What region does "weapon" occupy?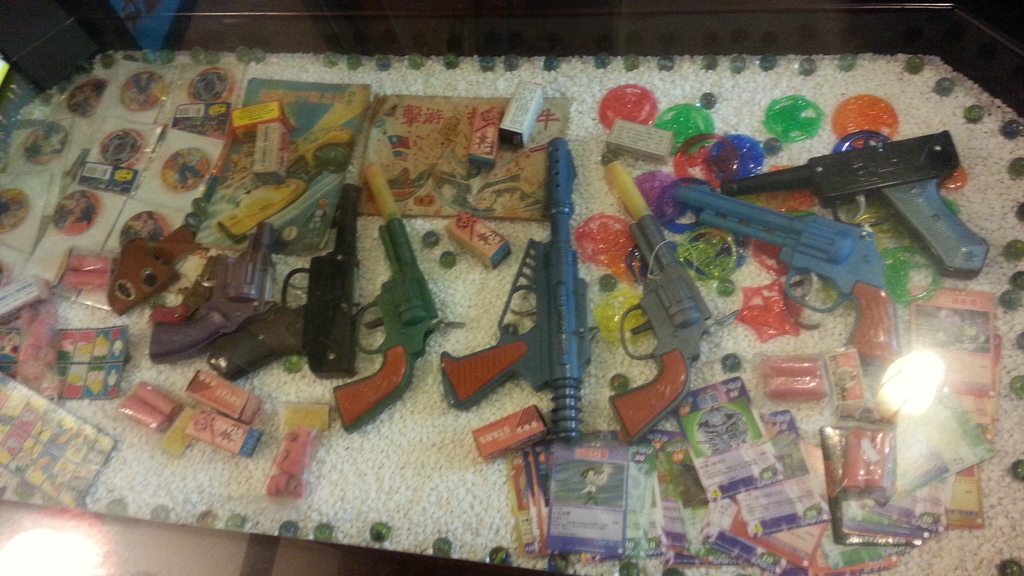
region(147, 217, 273, 360).
